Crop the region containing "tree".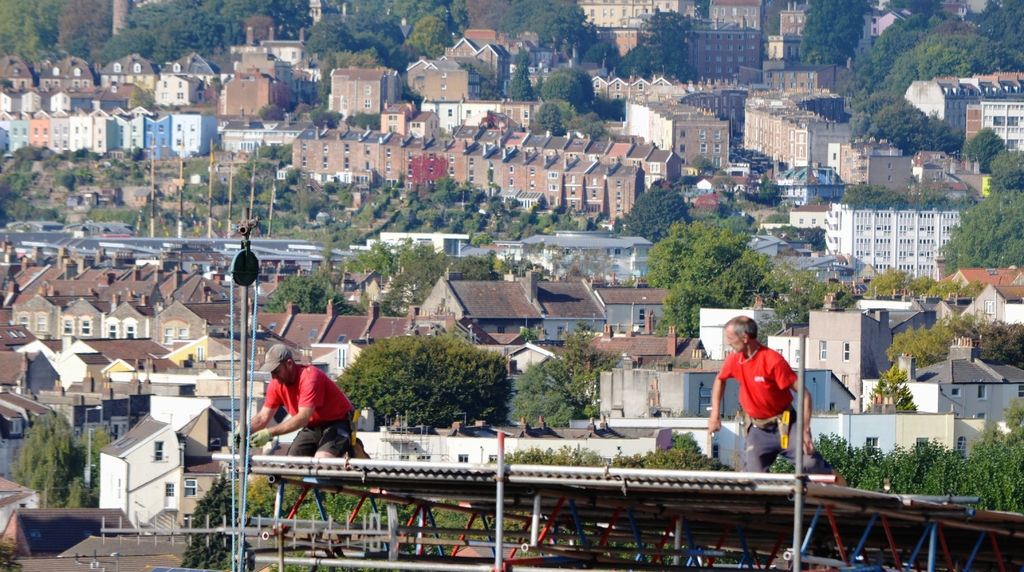
Crop region: box=[83, 0, 321, 72].
